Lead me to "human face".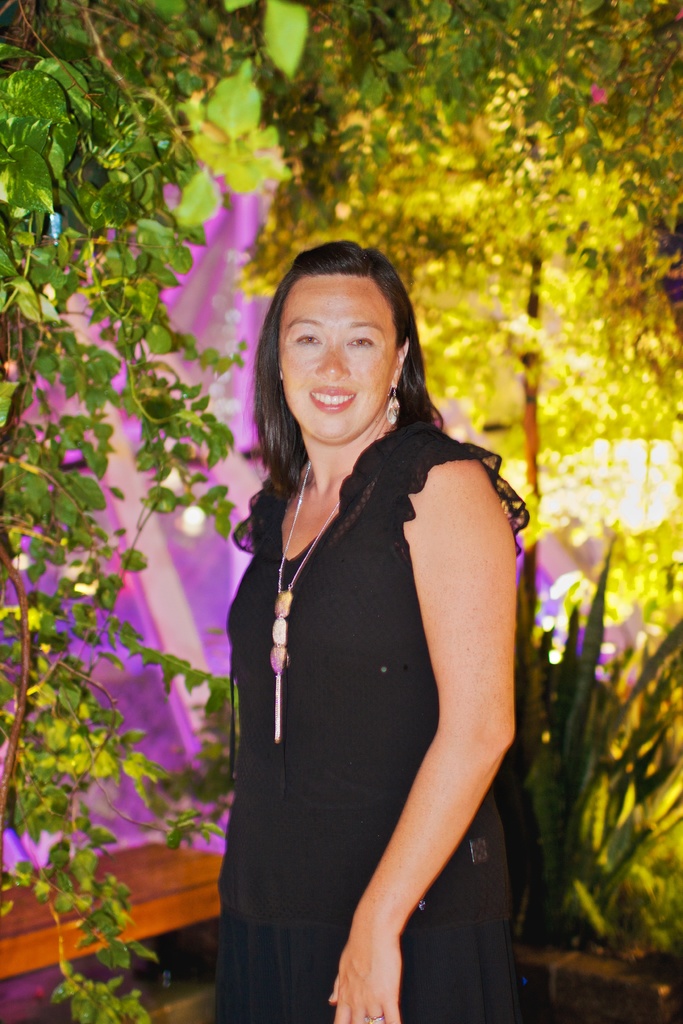
Lead to <box>274,271,402,445</box>.
